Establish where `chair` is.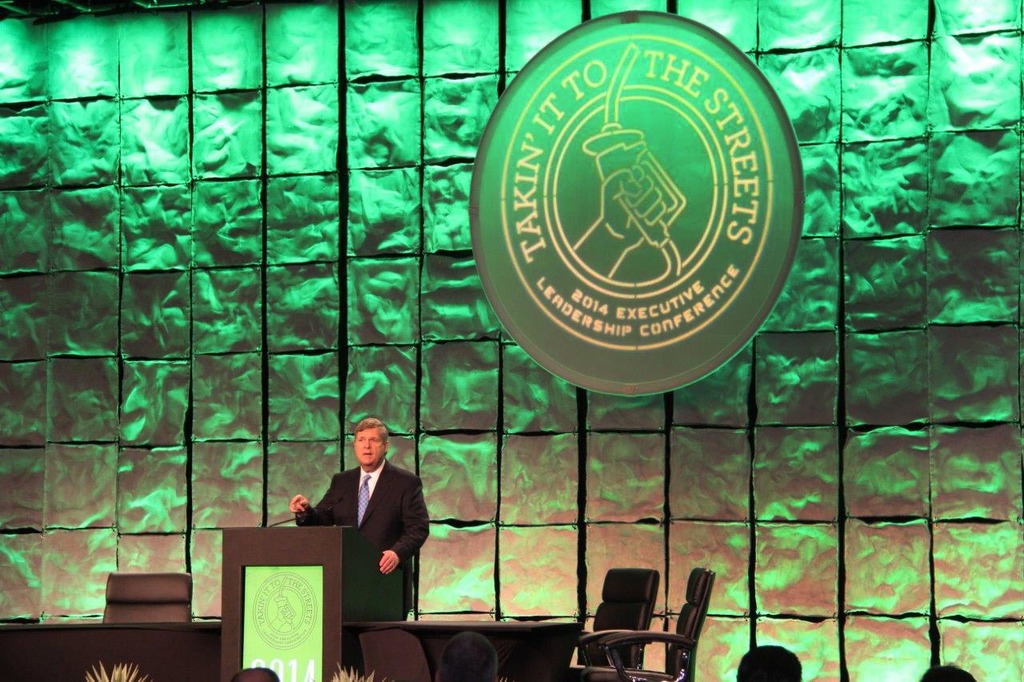
Established at (left=562, top=568, right=662, bottom=681).
